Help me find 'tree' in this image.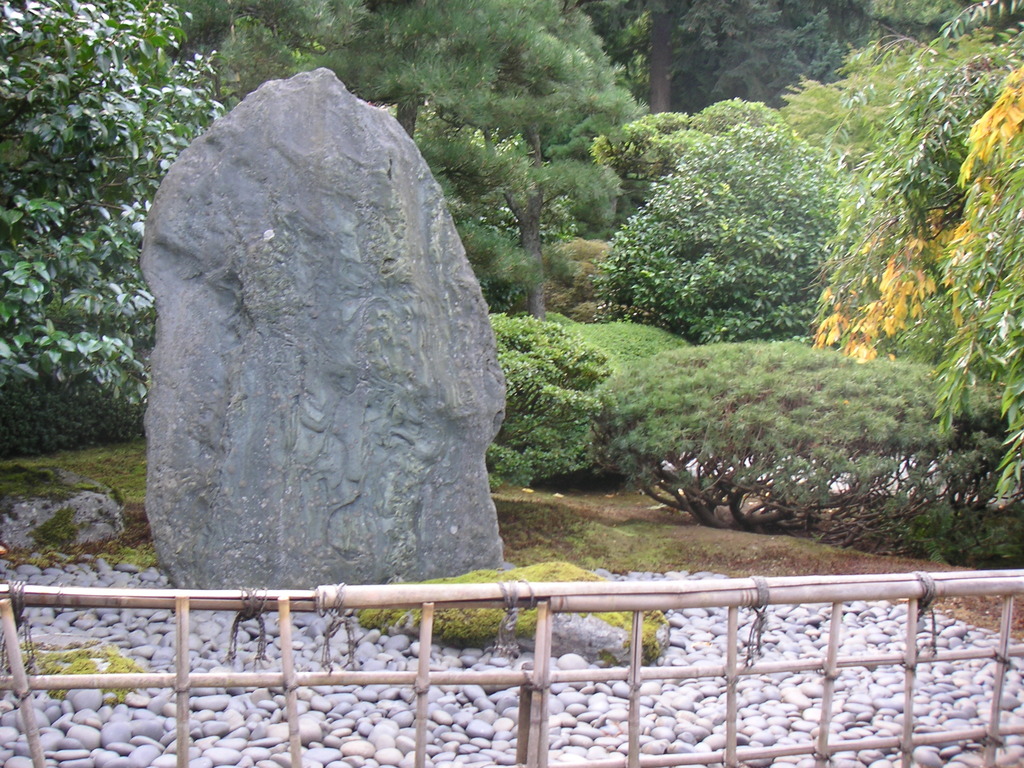
Found it: <region>797, 0, 1014, 484</region>.
